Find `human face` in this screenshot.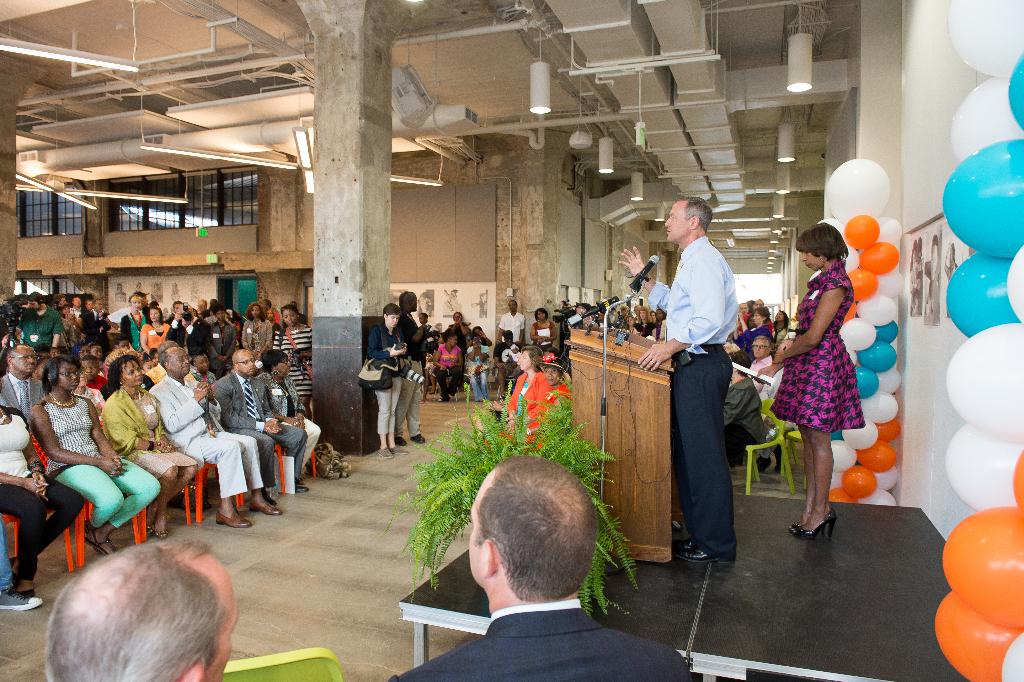
The bounding box for `human face` is BBox(623, 313, 636, 327).
